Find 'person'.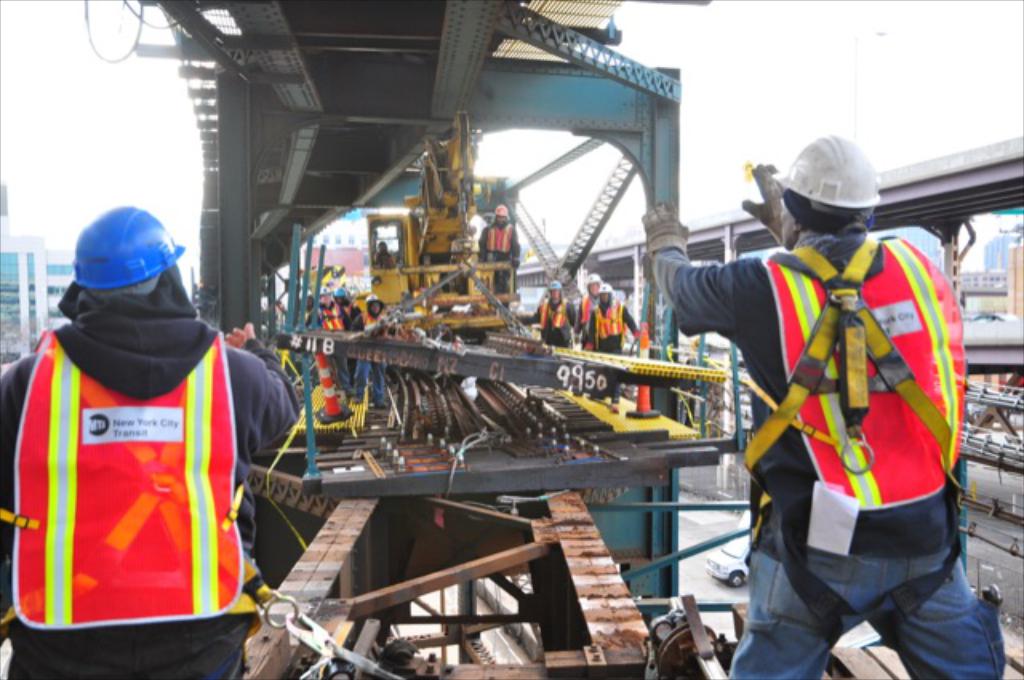
l=0, t=208, r=302, b=678.
